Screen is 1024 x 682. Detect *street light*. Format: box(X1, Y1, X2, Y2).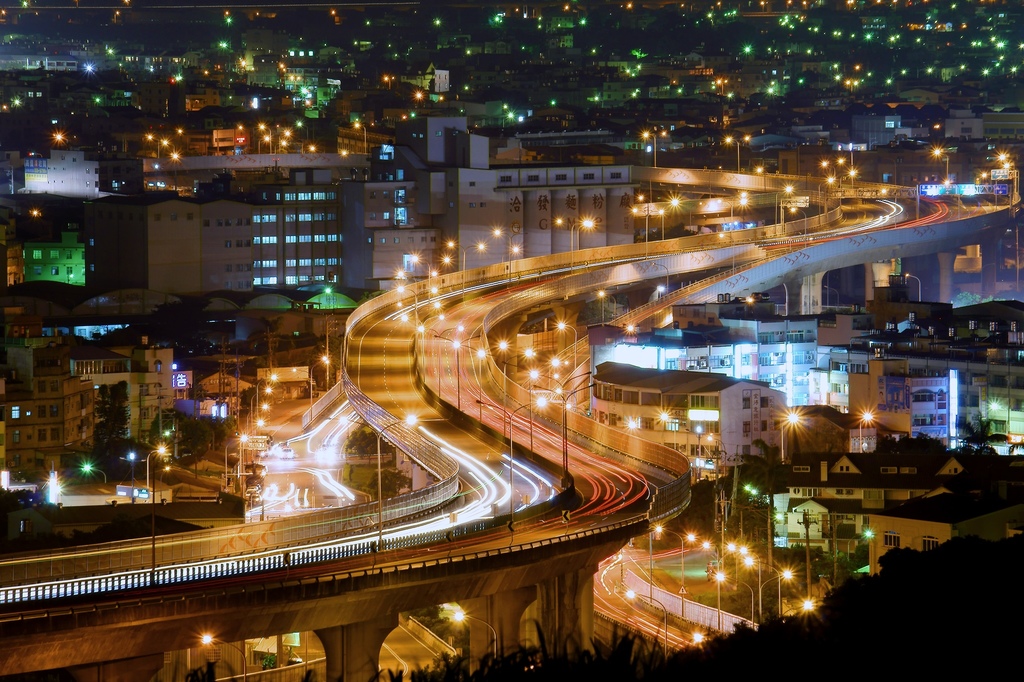
box(657, 412, 677, 446).
